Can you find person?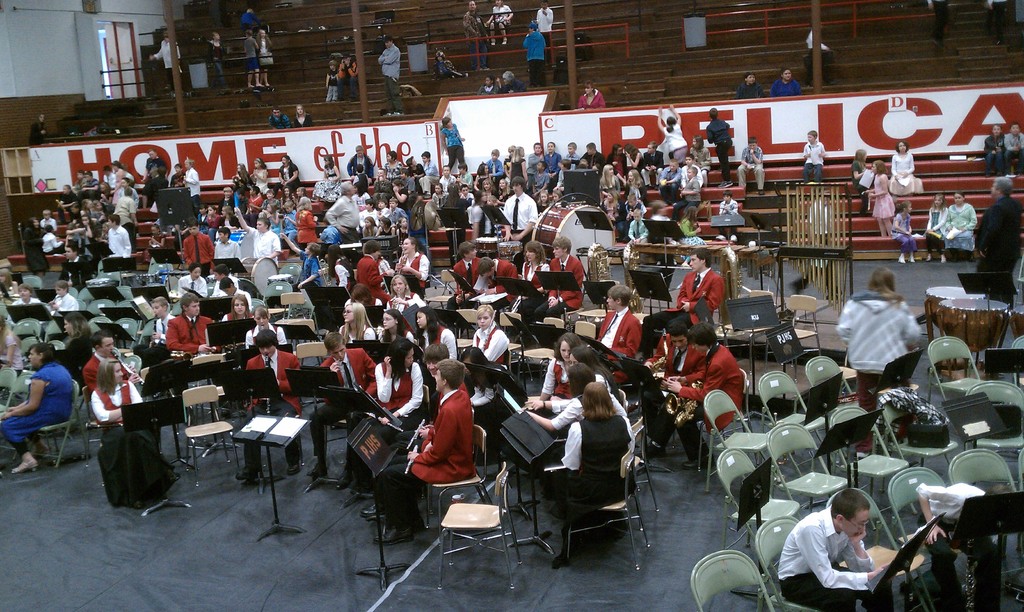
Yes, bounding box: (left=0, top=342, right=76, bottom=472).
